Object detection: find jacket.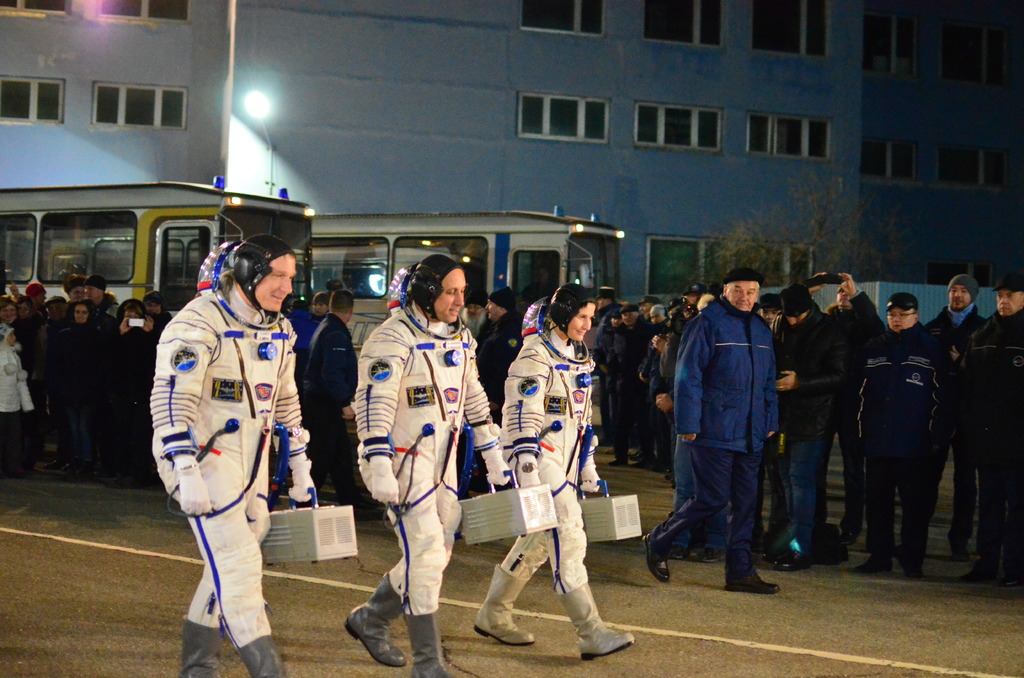
{"x1": 609, "y1": 312, "x2": 648, "y2": 370}.
